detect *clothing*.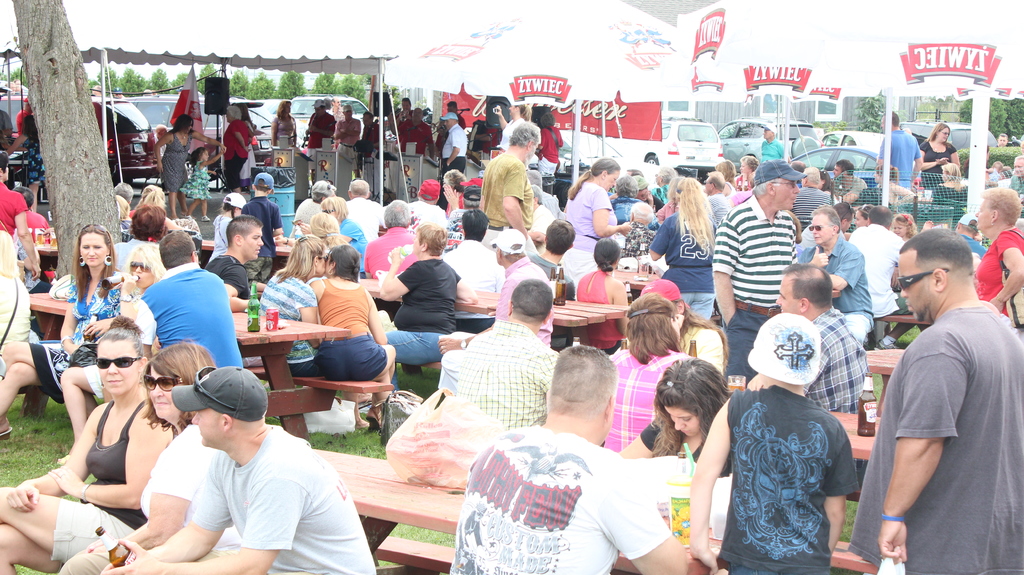
Detected at {"x1": 321, "y1": 278, "x2": 381, "y2": 397}.
